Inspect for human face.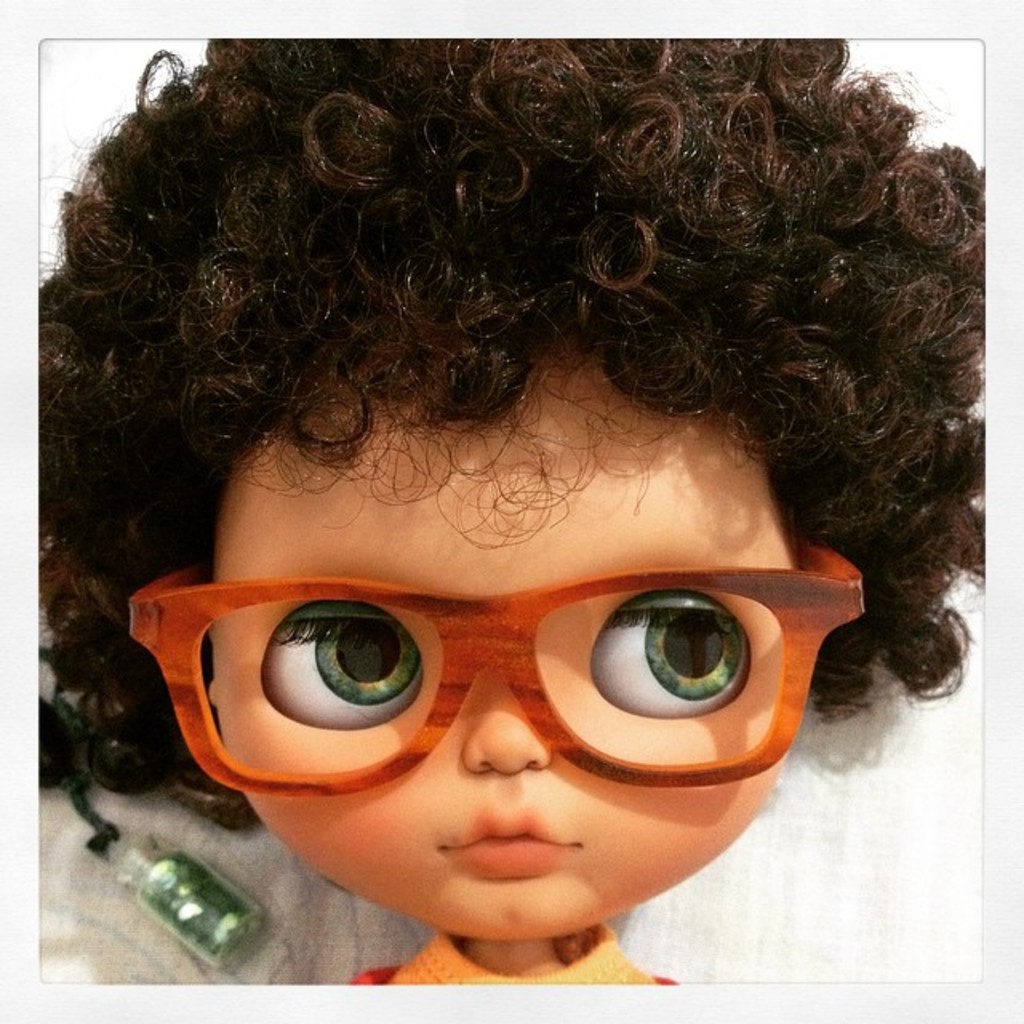
Inspection: [x1=214, y1=352, x2=798, y2=946].
